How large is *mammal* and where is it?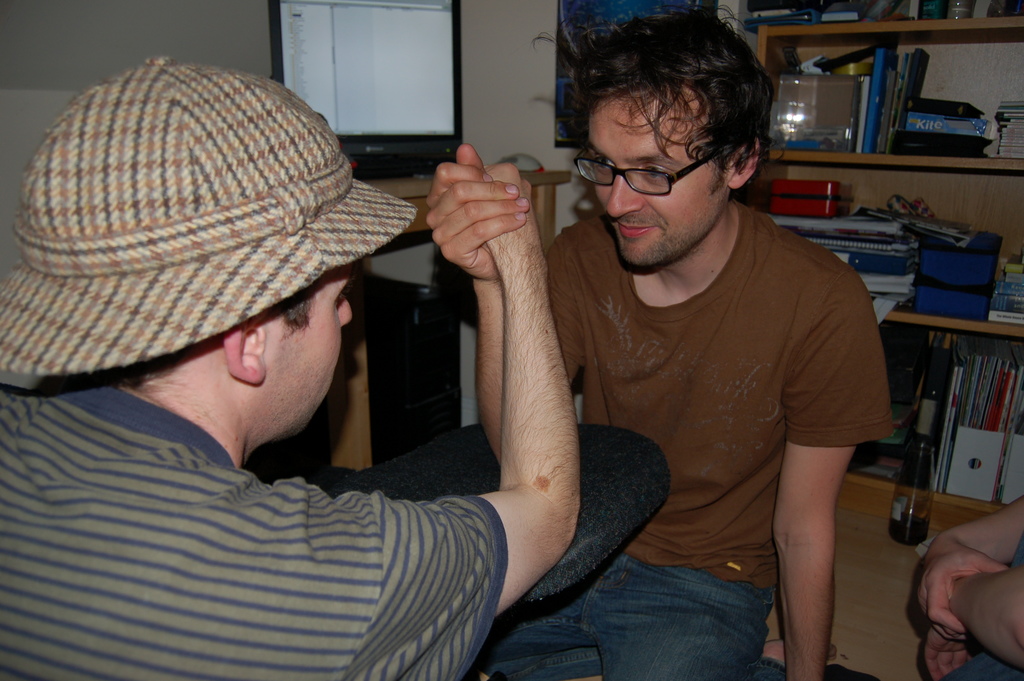
Bounding box: Rect(469, 0, 899, 680).
